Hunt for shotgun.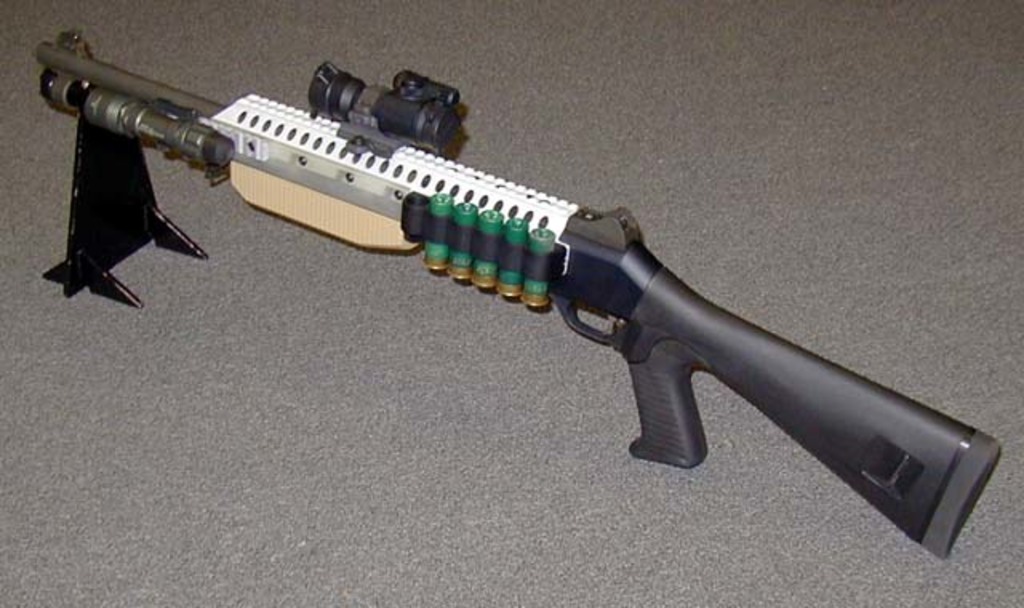
Hunted down at 35,26,1005,560.
